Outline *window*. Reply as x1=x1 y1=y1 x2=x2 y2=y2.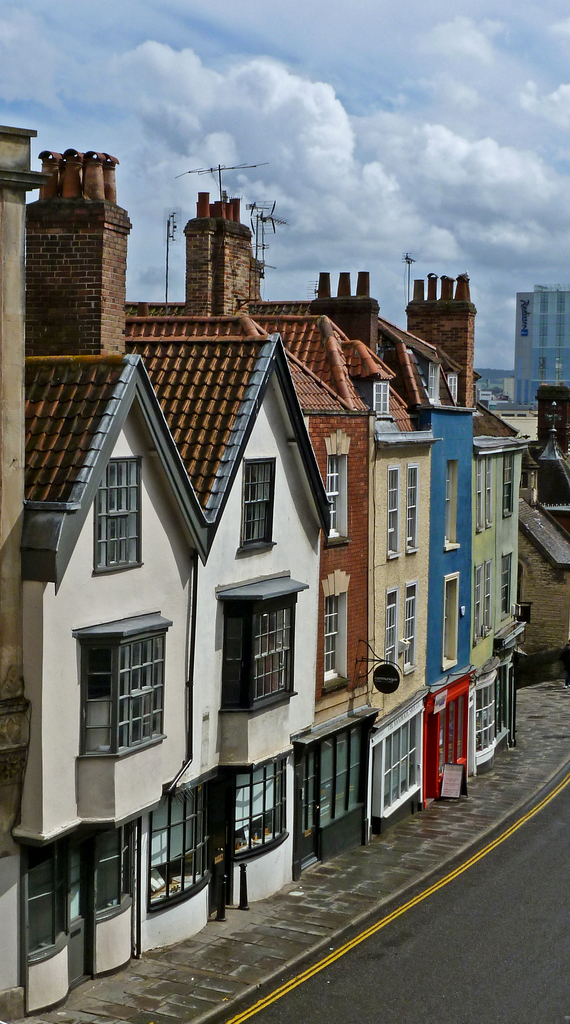
x1=328 y1=461 x2=340 y2=540.
